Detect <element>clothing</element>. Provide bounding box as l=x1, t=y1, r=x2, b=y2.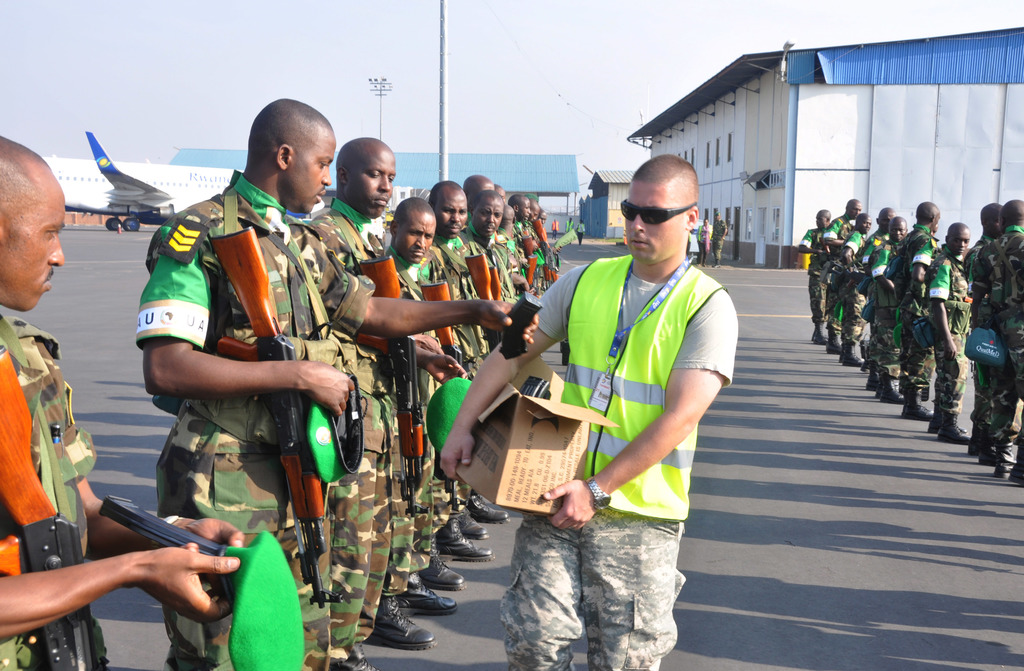
l=307, t=192, r=415, b=648.
